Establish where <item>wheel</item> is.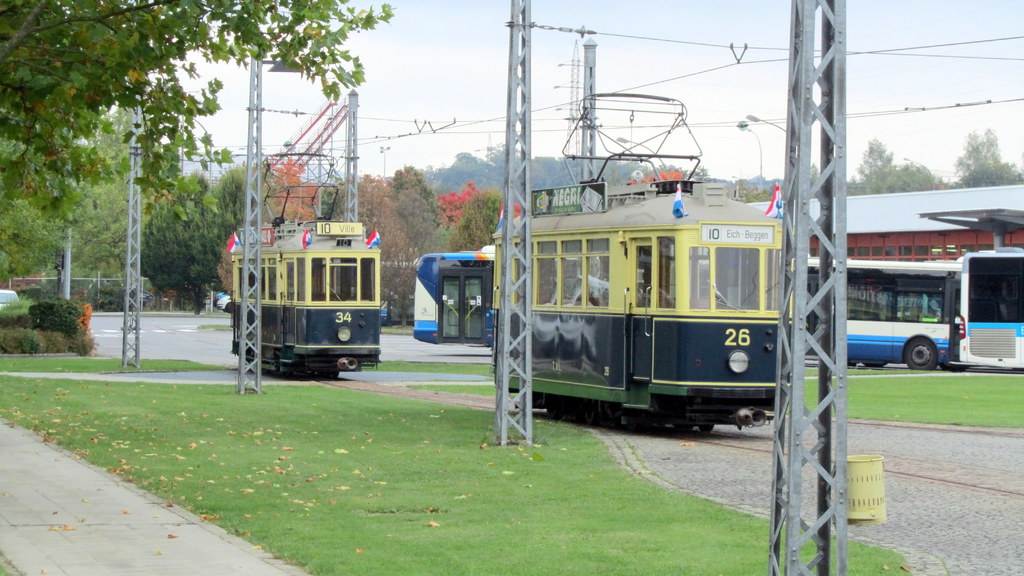
Established at [901, 334, 939, 371].
